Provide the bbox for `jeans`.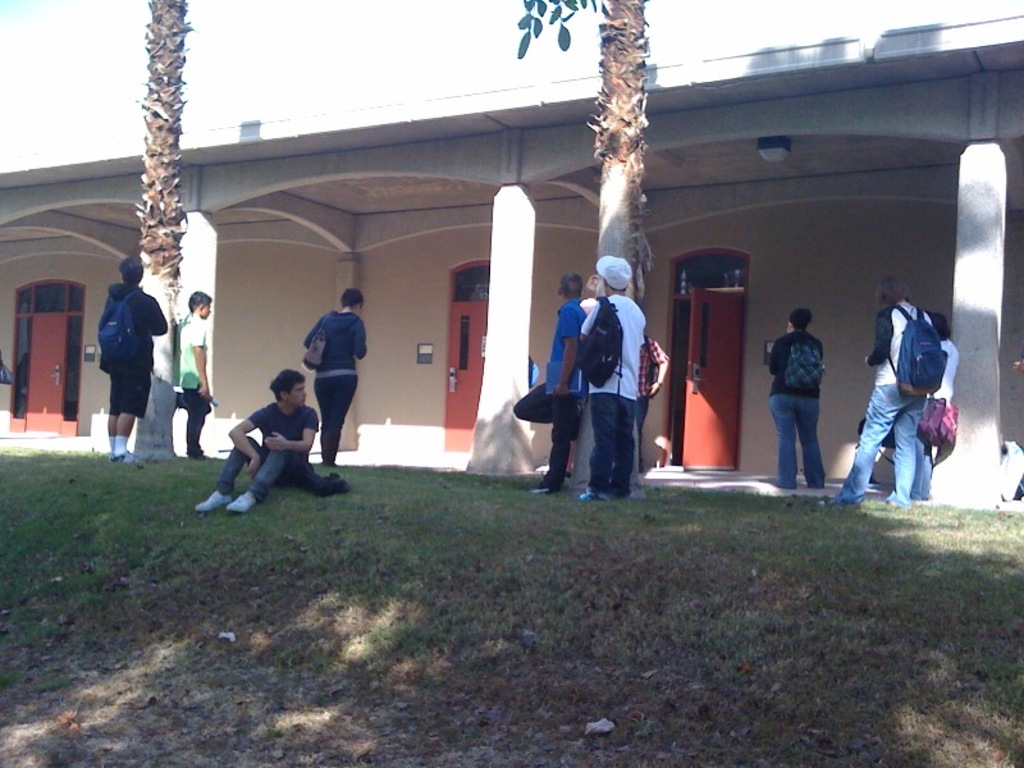
314,370,355,468.
